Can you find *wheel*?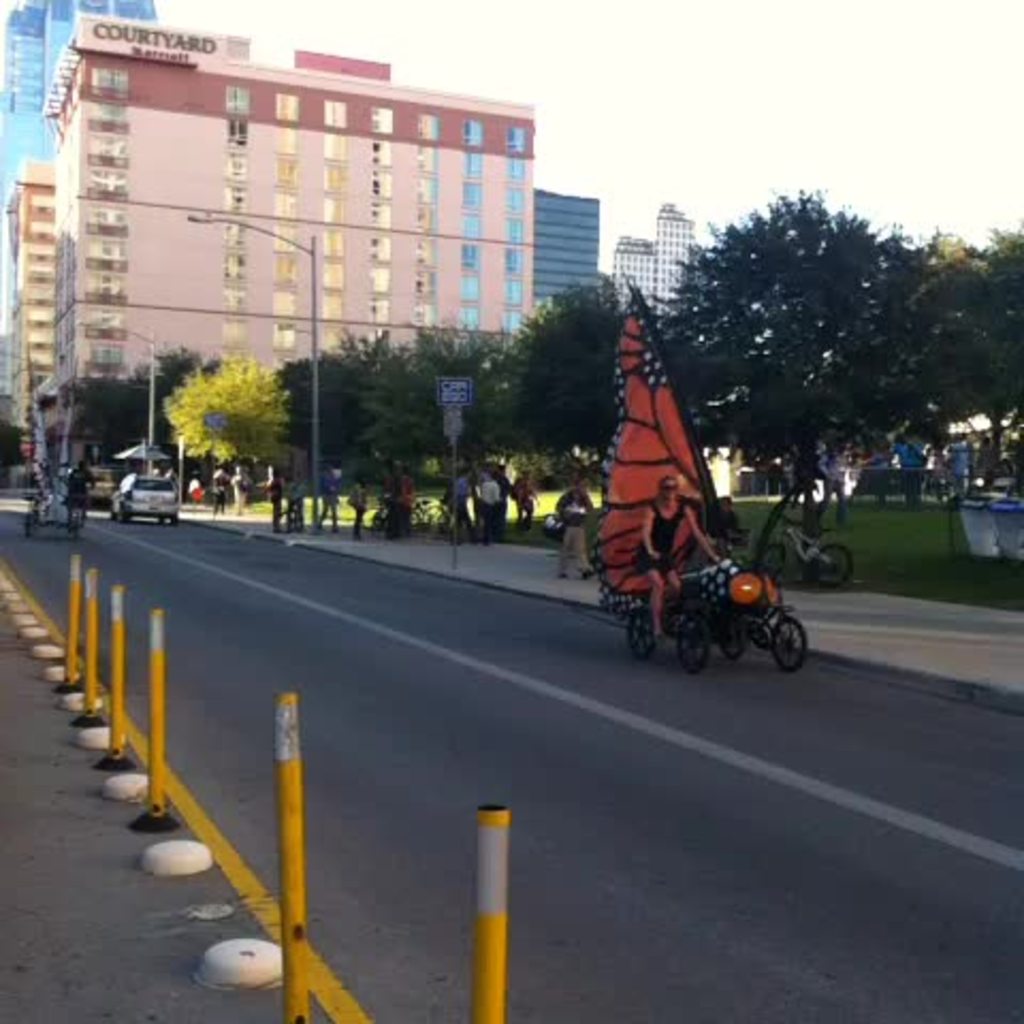
Yes, bounding box: 764, 604, 806, 672.
